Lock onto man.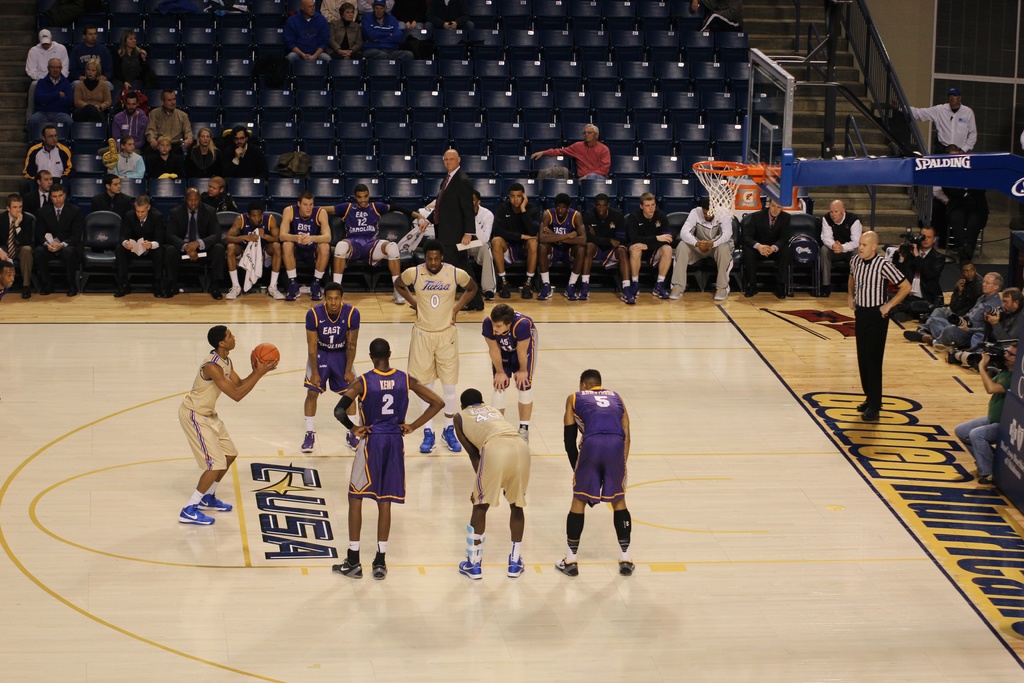
Locked: 290/3/325/64.
